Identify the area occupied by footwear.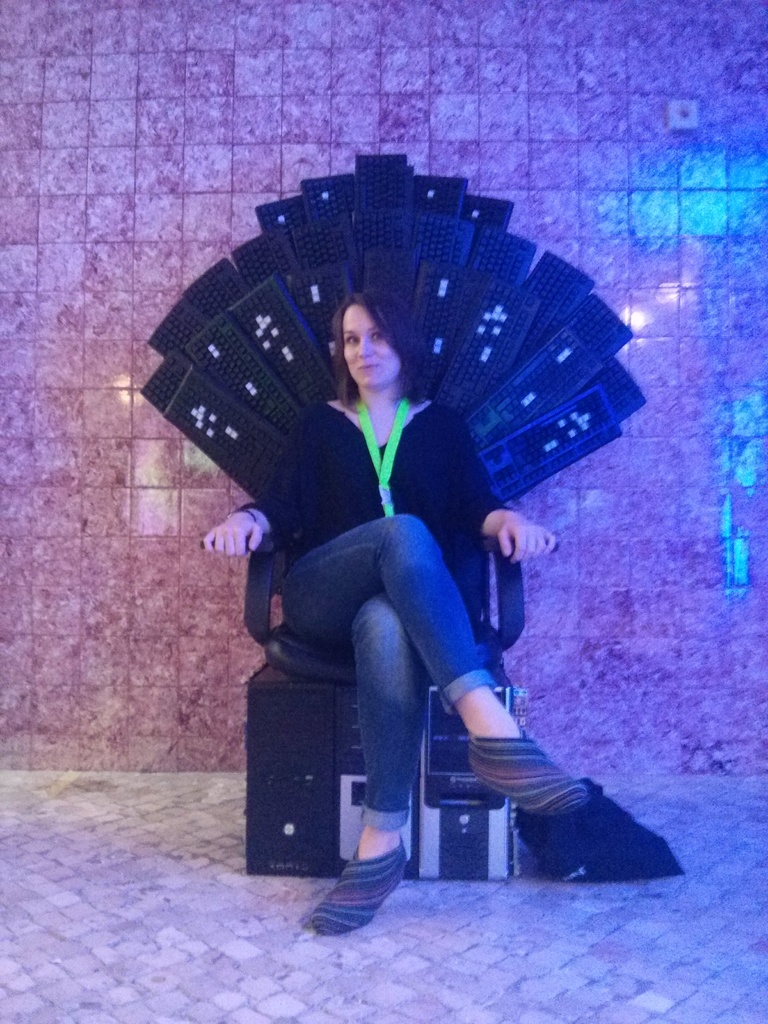
Area: <region>310, 831, 413, 934</region>.
